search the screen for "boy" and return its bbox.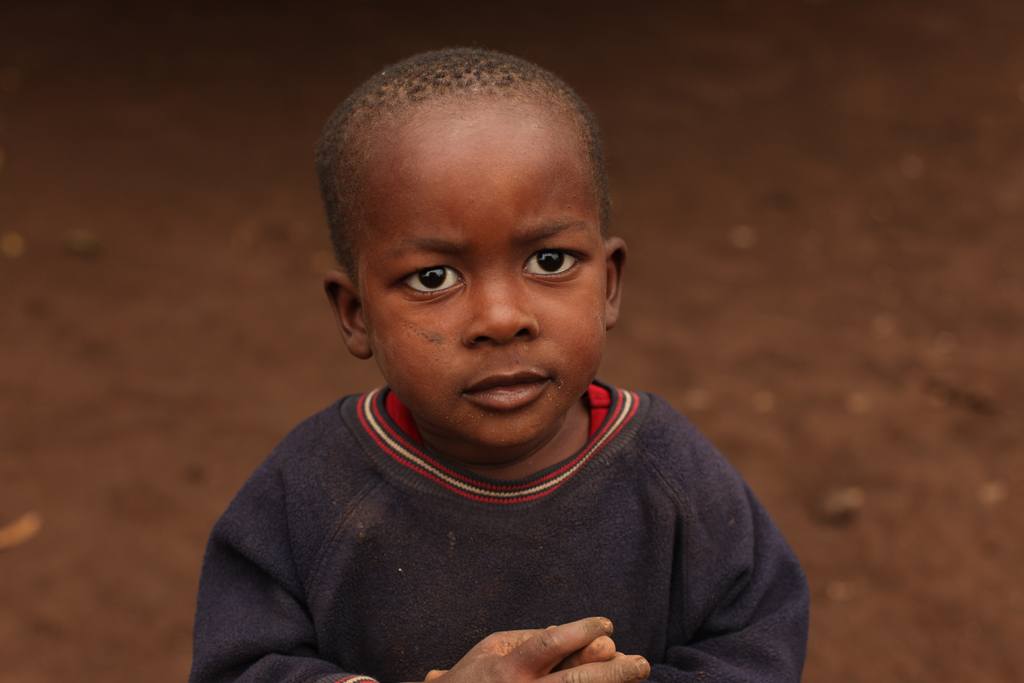
Found: 189/46/808/682.
